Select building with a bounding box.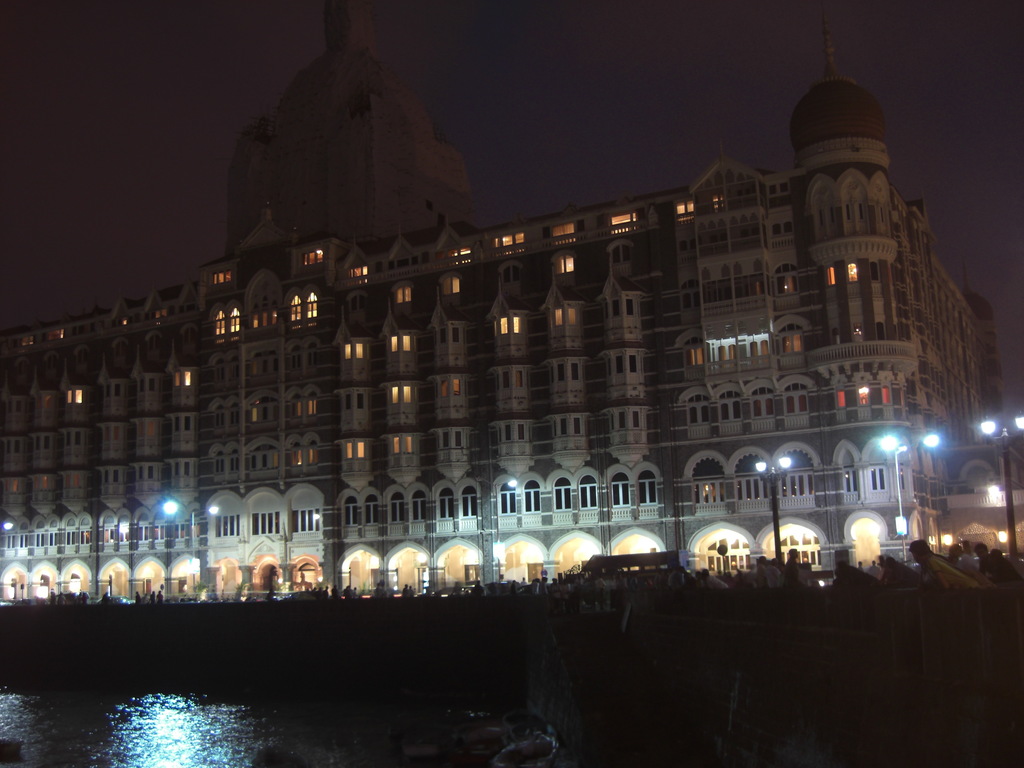
box=[0, 0, 1002, 607].
